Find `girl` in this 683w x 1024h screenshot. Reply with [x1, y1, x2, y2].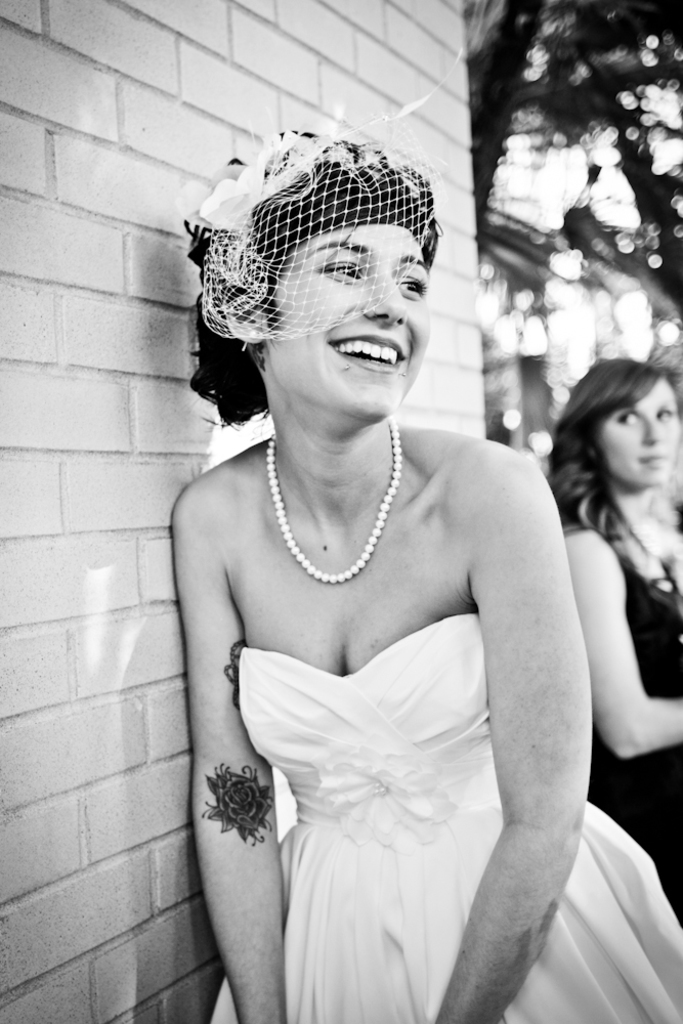
[169, 121, 682, 1023].
